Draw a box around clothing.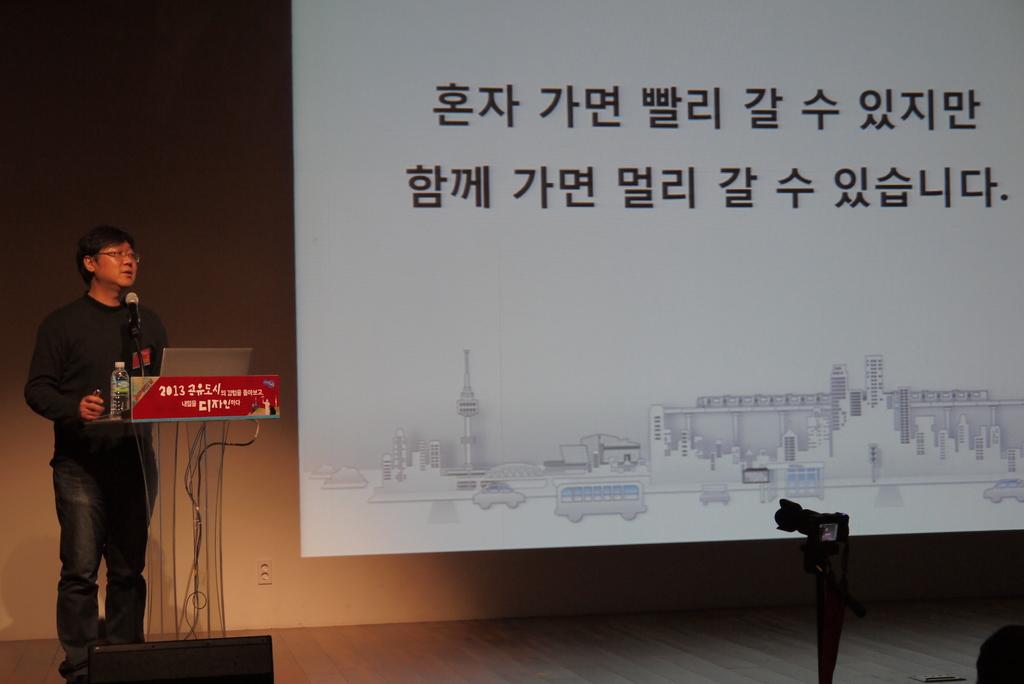
bbox=[21, 289, 173, 683].
